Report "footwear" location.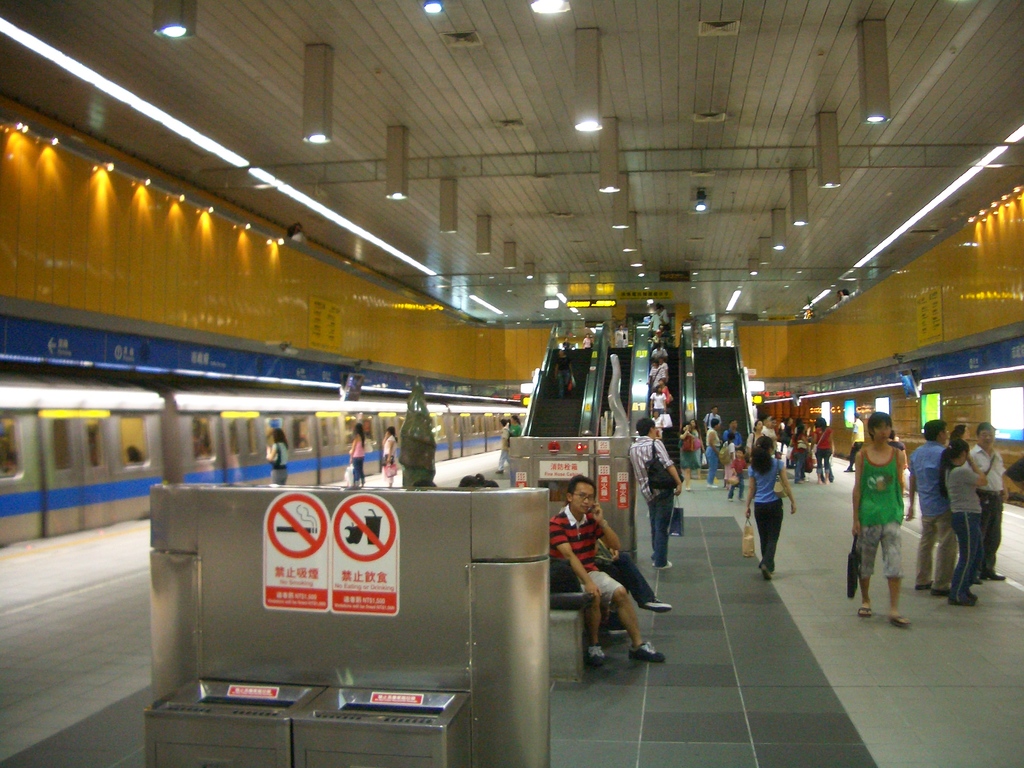
Report: 887:614:906:628.
